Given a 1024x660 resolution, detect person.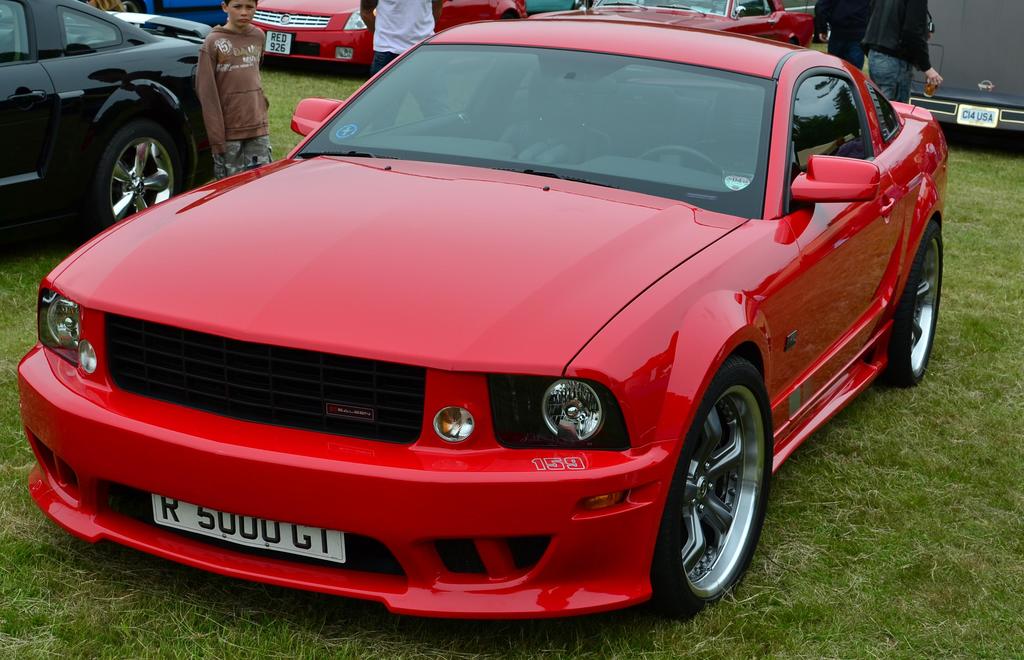
{"left": 356, "top": 0, "right": 446, "bottom": 77}.
